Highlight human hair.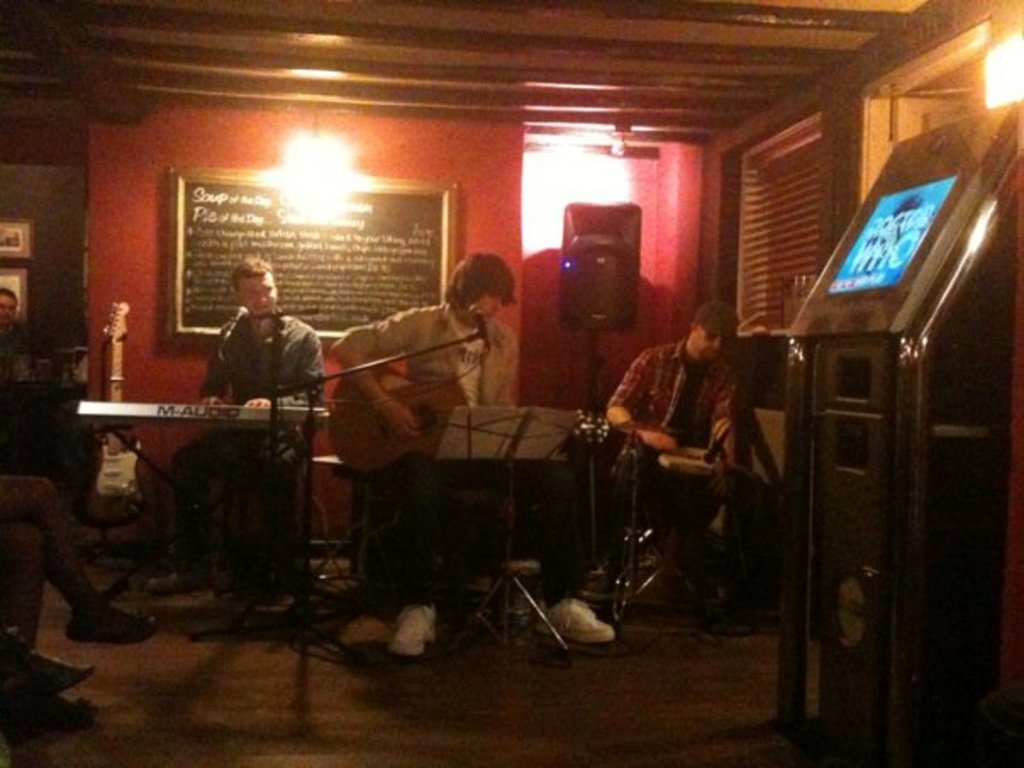
Highlighted region: select_region(437, 249, 512, 327).
